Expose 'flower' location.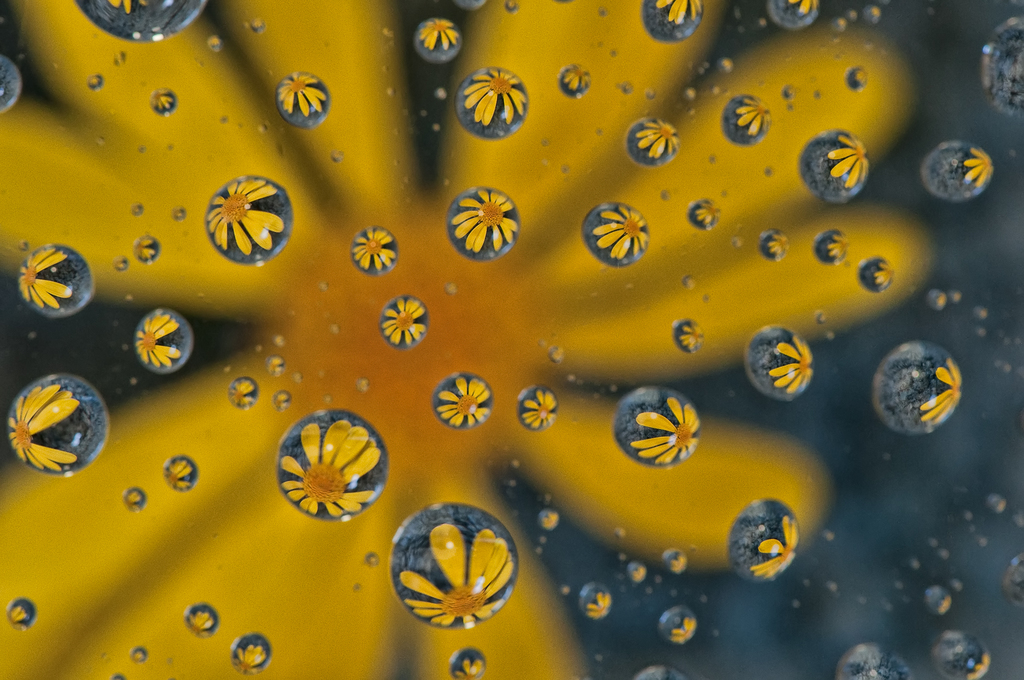
Exposed at x1=467, y1=68, x2=527, y2=129.
